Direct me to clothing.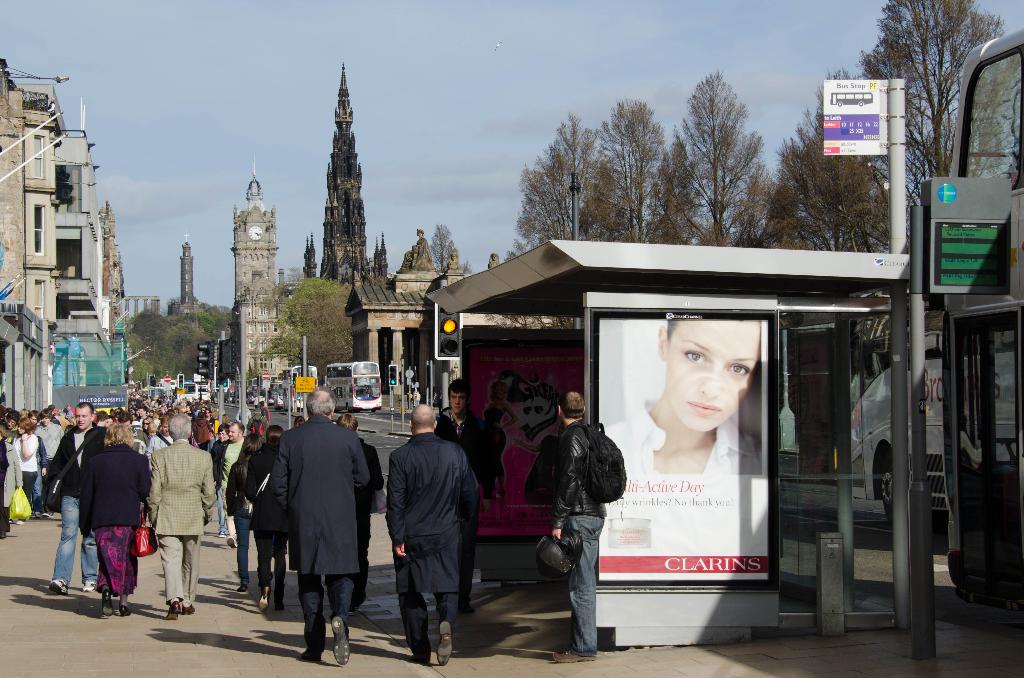
Direction: BBox(41, 432, 99, 498).
